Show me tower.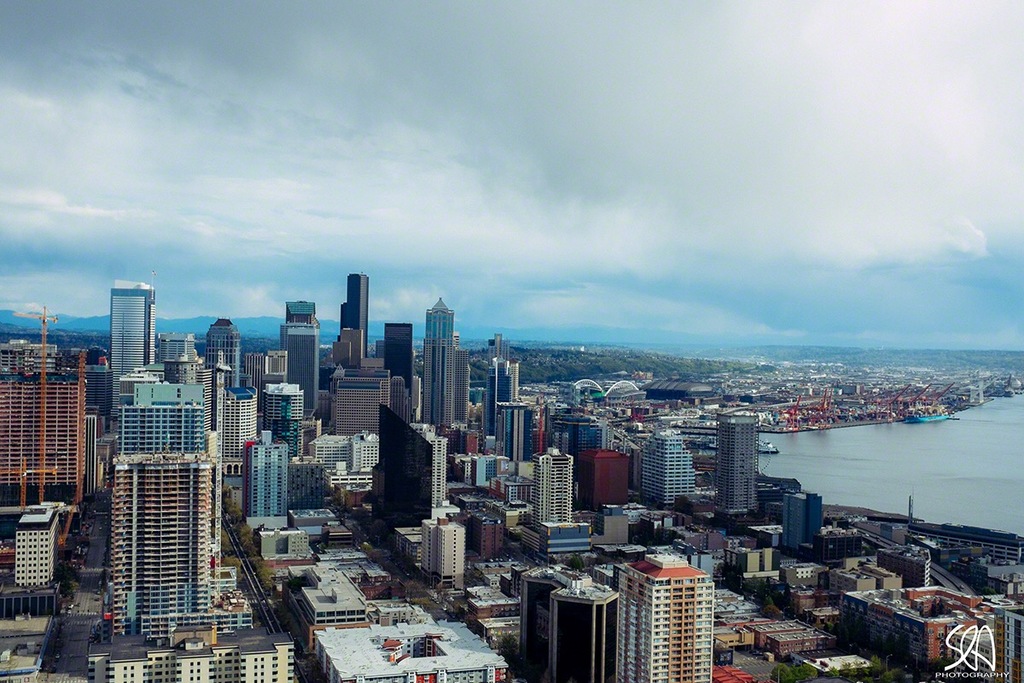
tower is here: Rect(456, 335, 521, 405).
